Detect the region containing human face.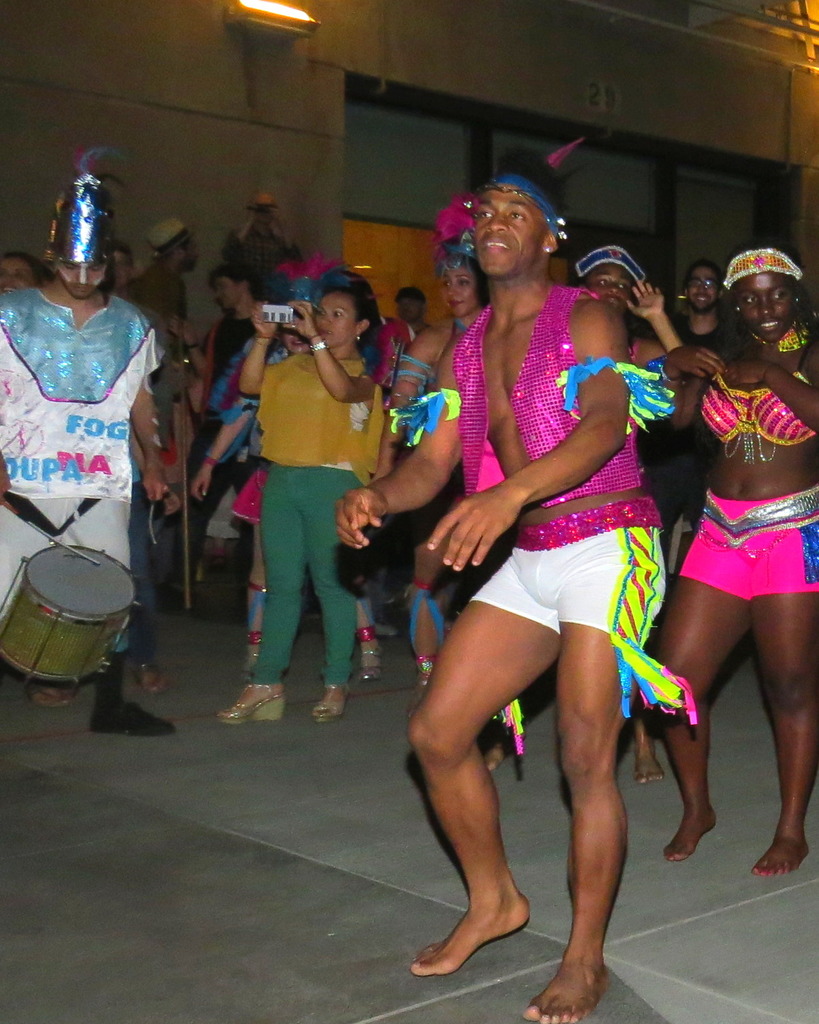
bbox=(314, 286, 362, 361).
